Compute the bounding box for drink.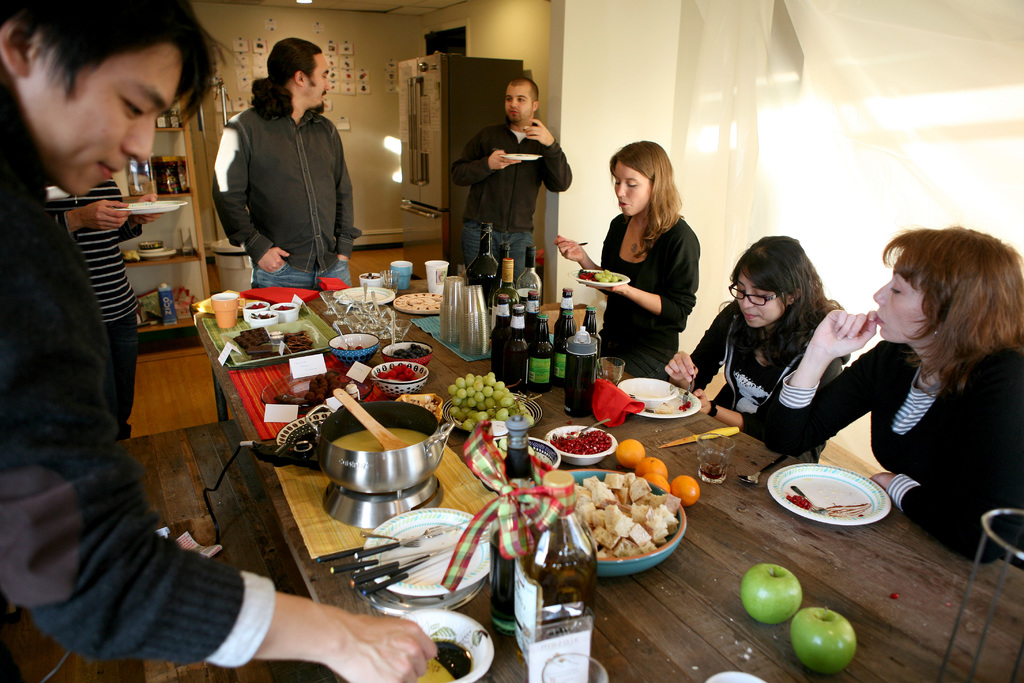
[left=698, top=462, right=724, bottom=482].
